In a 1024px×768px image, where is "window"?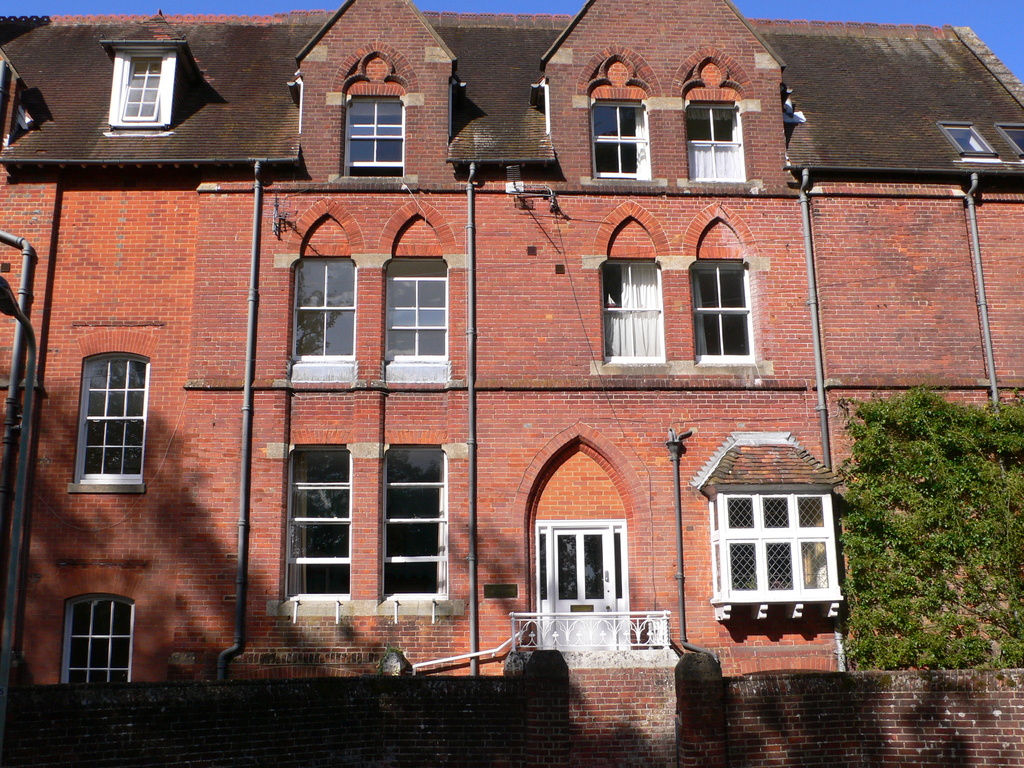
<bbox>59, 593, 131, 685</bbox>.
